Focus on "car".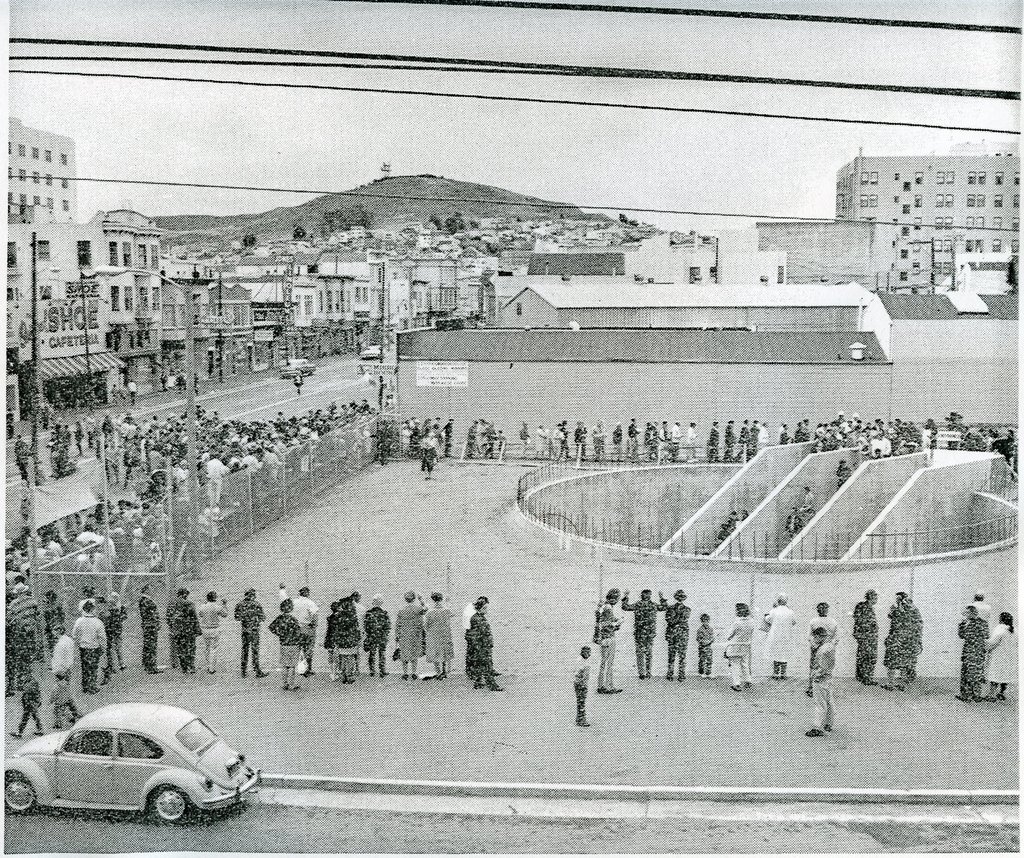
Focused at (355, 341, 381, 357).
